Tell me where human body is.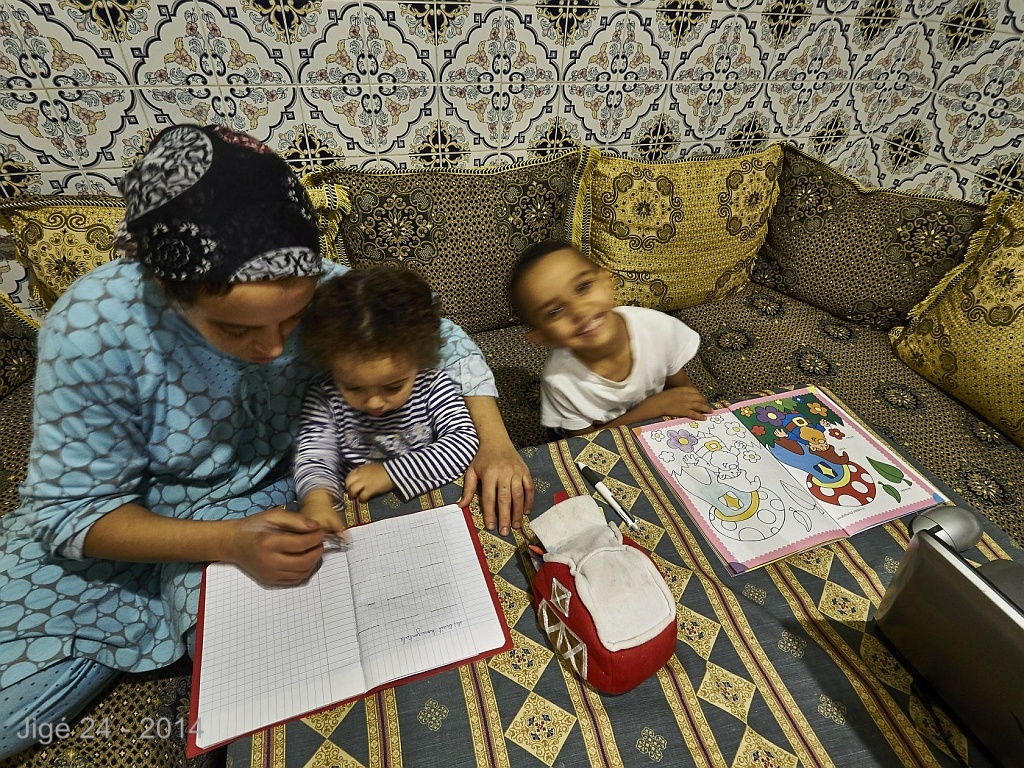
human body is at (292,368,486,536).
